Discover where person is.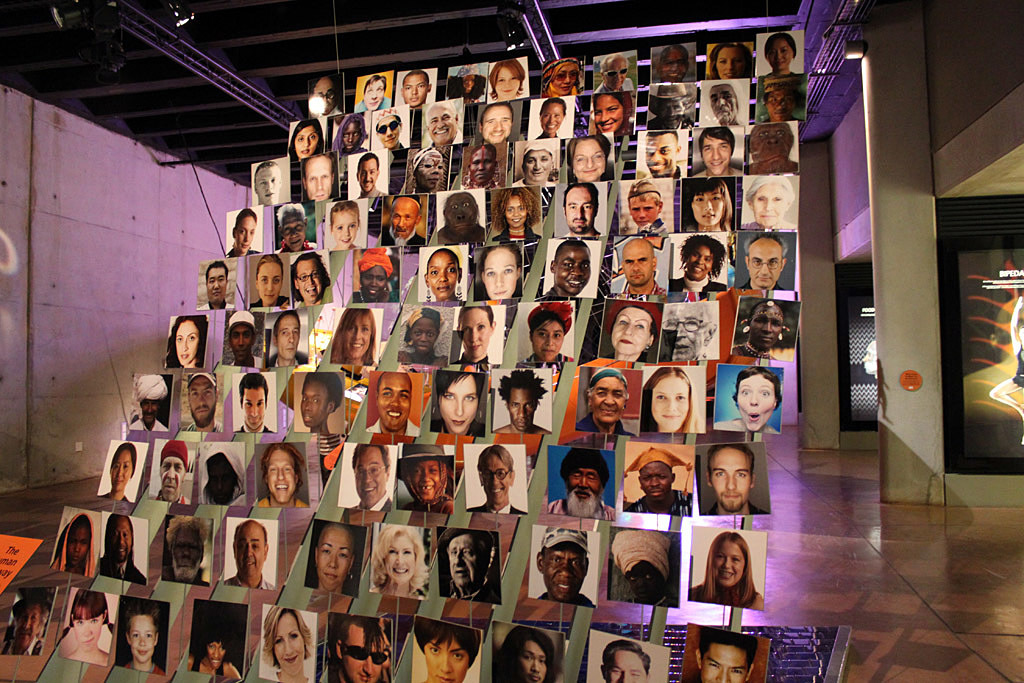
Discovered at <region>652, 44, 688, 81</region>.
